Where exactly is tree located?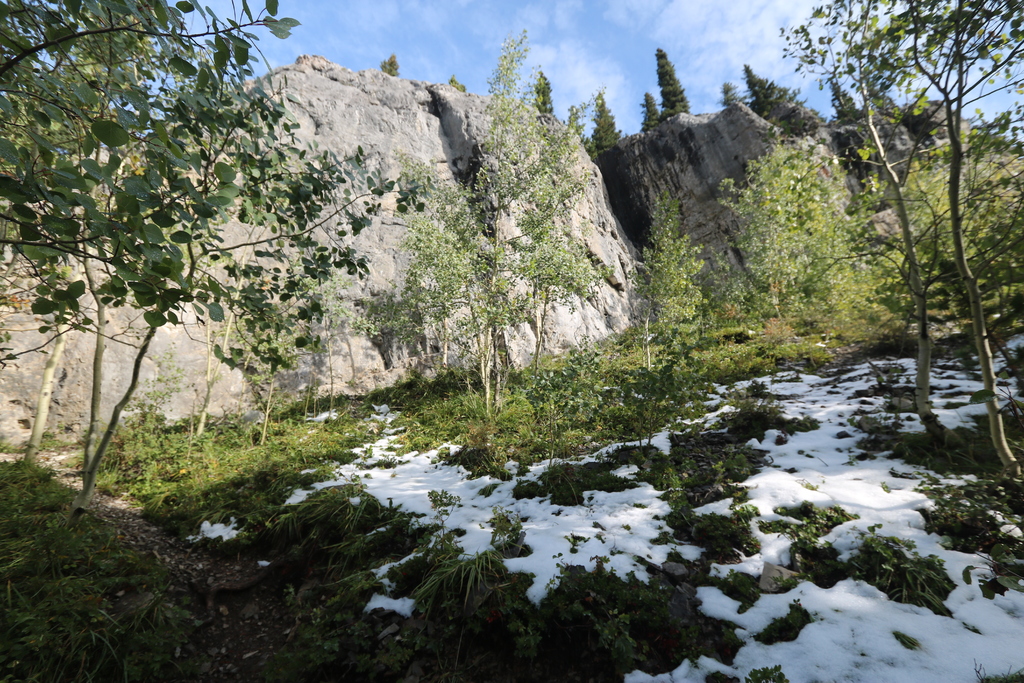
Its bounding box is (x1=875, y1=122, x2=1023, y2=292).
